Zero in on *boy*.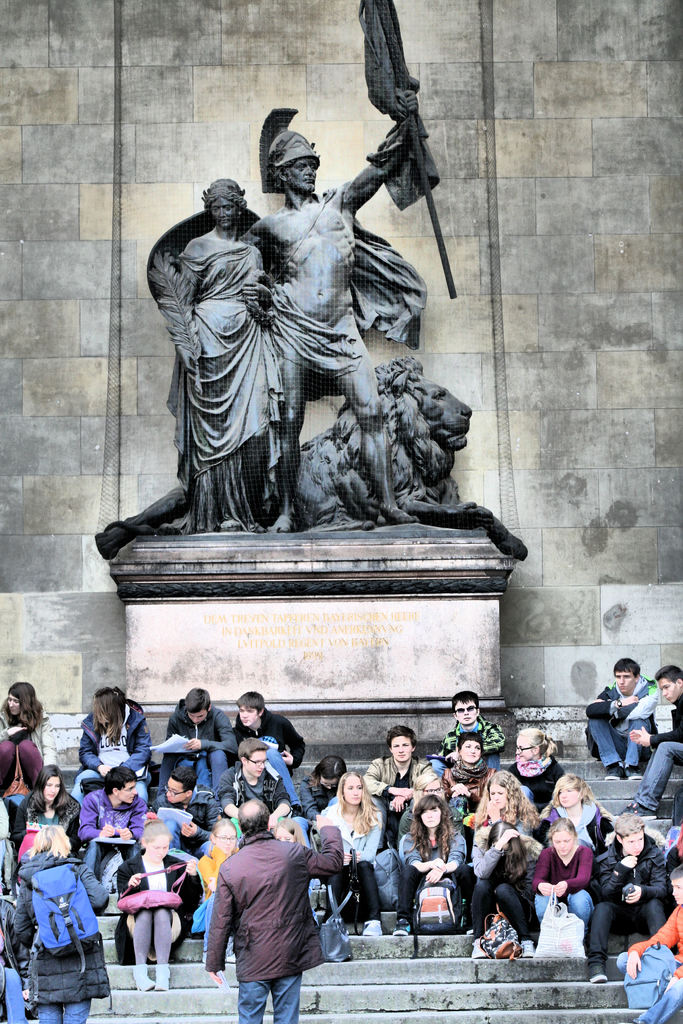
Zeroed in: {"left": 235, "top": 690, "right": 304, "bottom": 816}.
